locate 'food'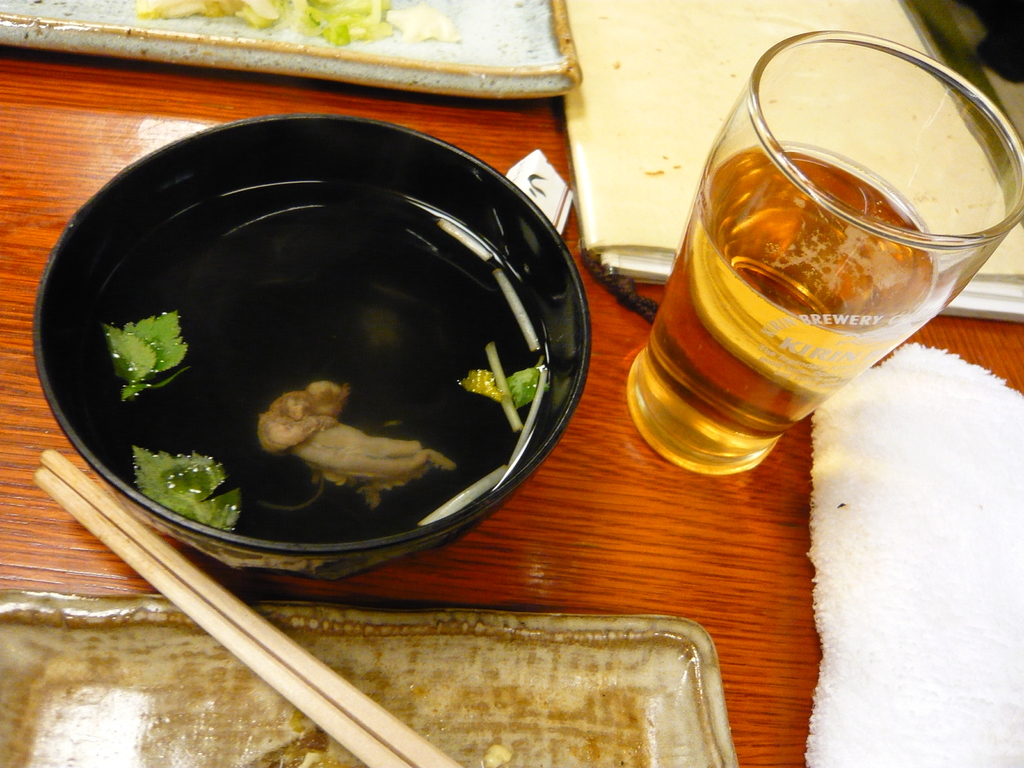
{"left": 142, "top": 0, "right": 463, "bottom": 42}
